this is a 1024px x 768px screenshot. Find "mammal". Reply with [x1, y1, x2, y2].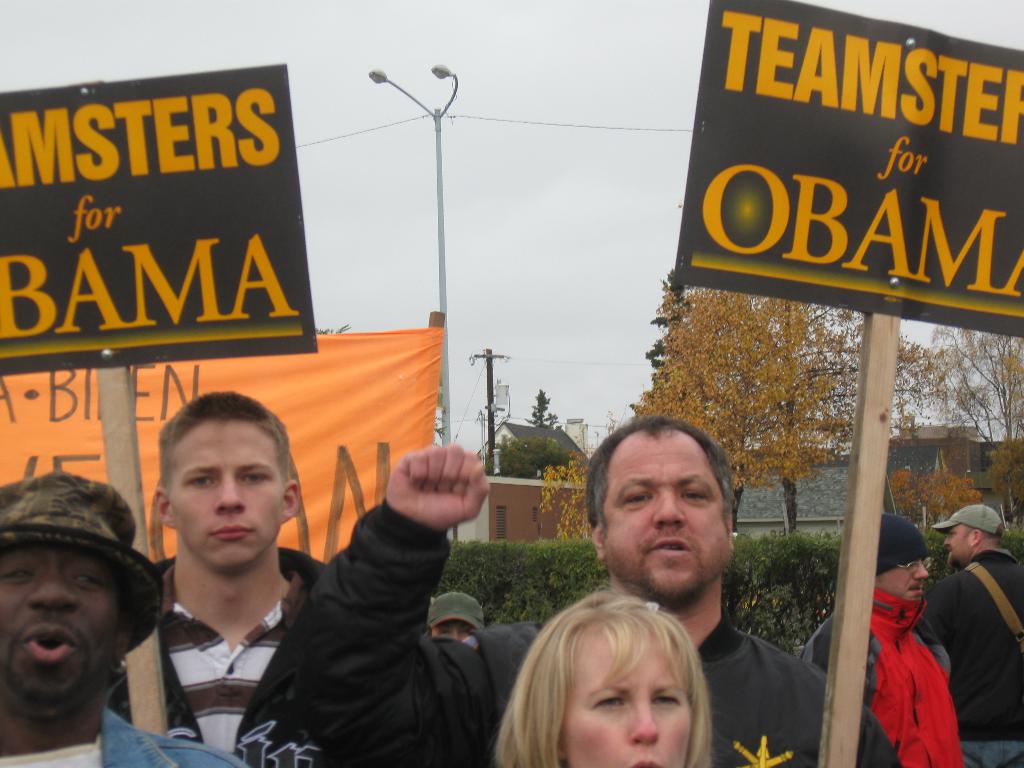
[805, 505, 966, 767].
